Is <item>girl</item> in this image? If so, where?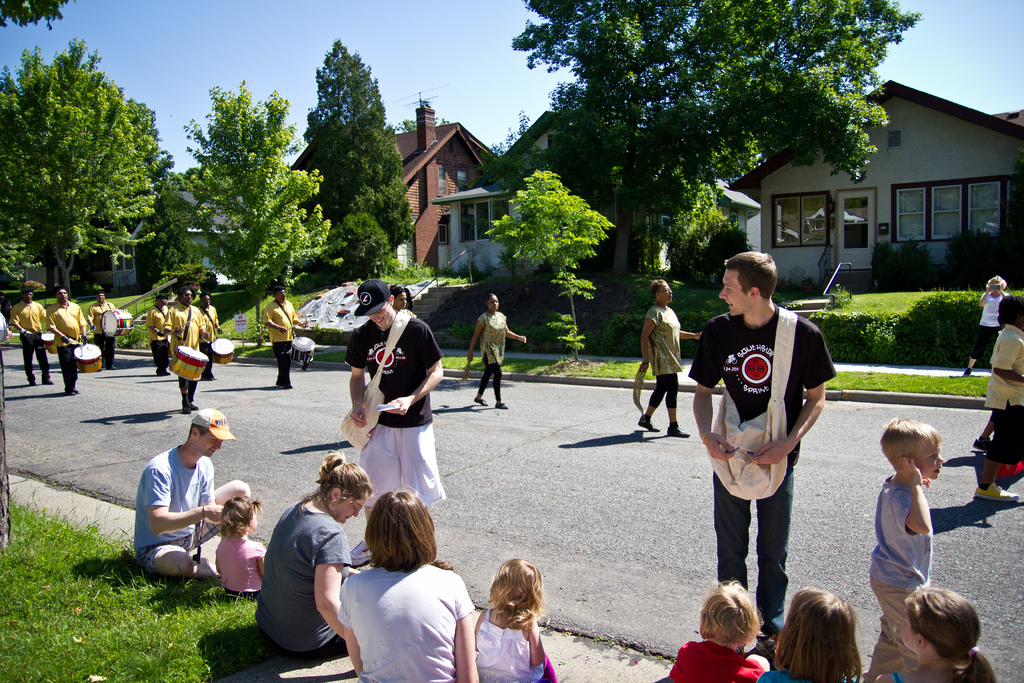
Yes, at rect(474, 559, 545, 682).
